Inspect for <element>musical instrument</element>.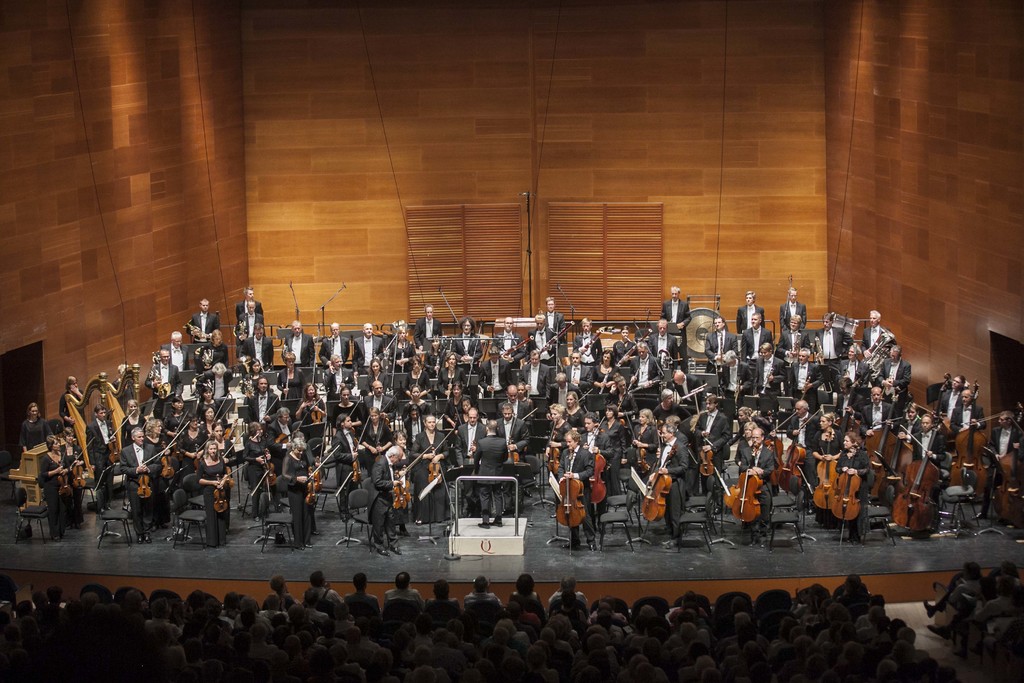
Inspection: box(636, 445, 675, 528).
